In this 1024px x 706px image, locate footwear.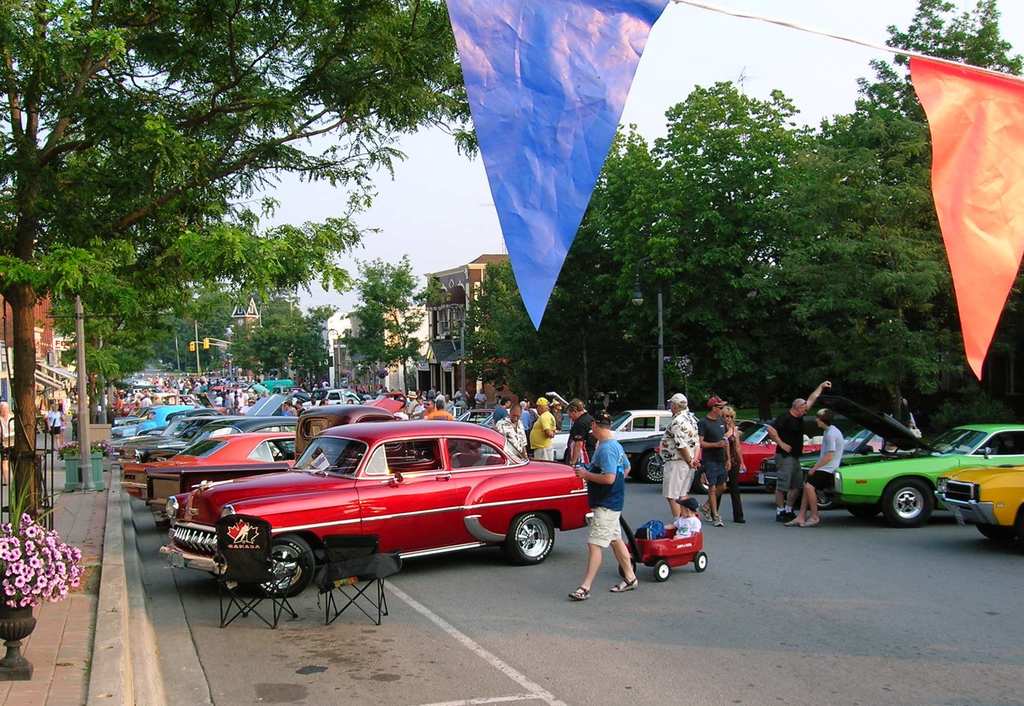
Bounding box: {"x1": 777, "y1": 509, "x2": 785, "y2": 525}.
